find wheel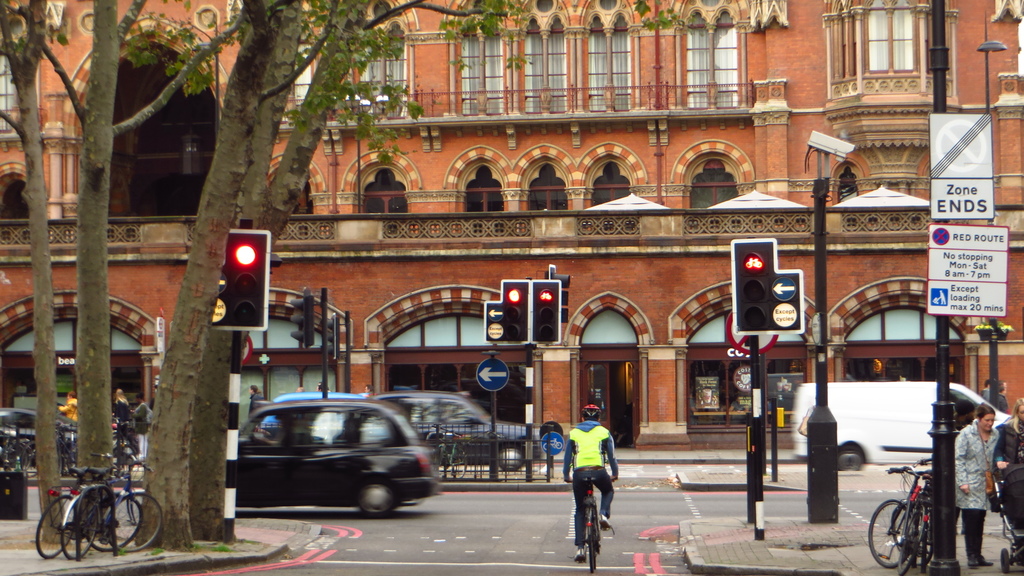
61, 497, 101, 559
